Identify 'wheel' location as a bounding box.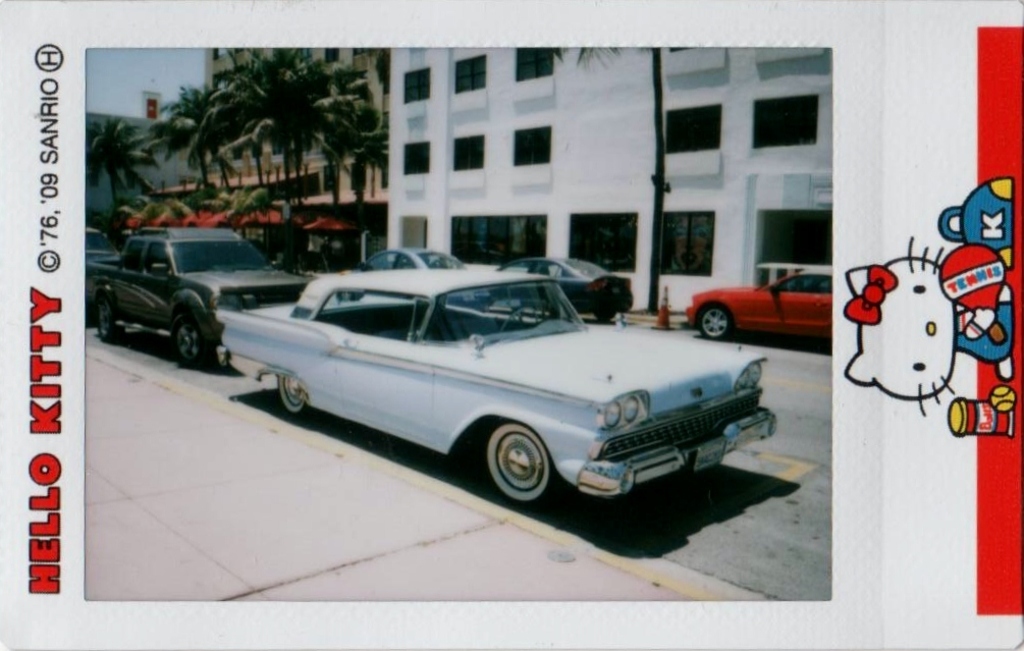
(273, 373, 305, 416).
